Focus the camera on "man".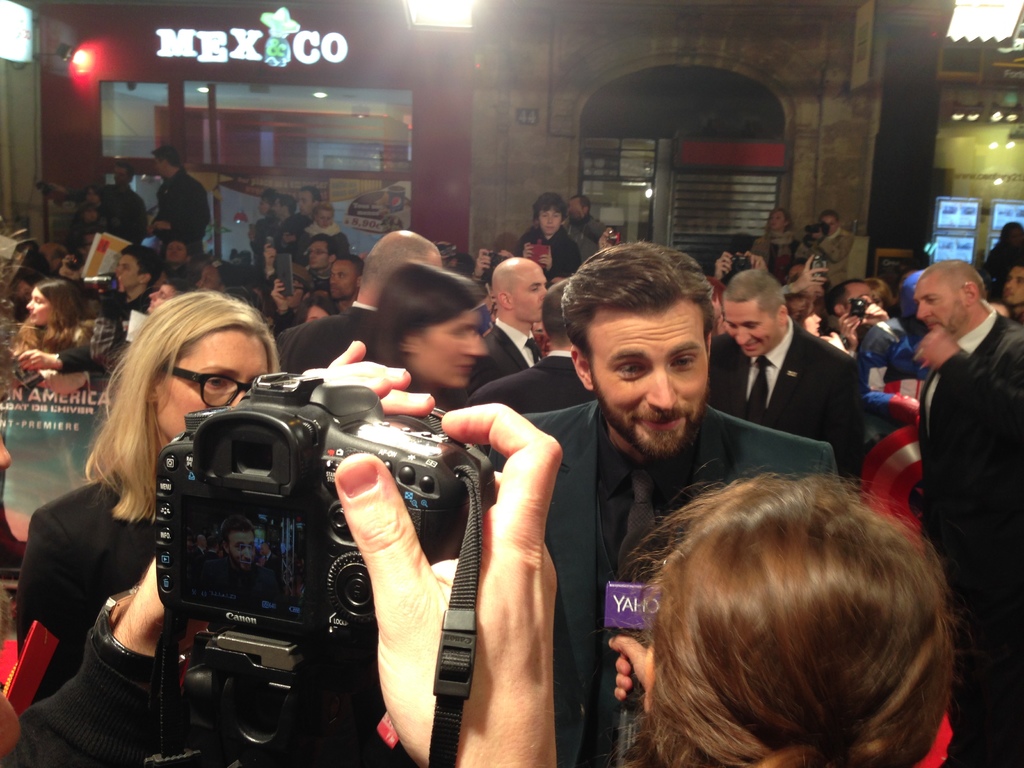
Focus region: 111,242,156,325.
